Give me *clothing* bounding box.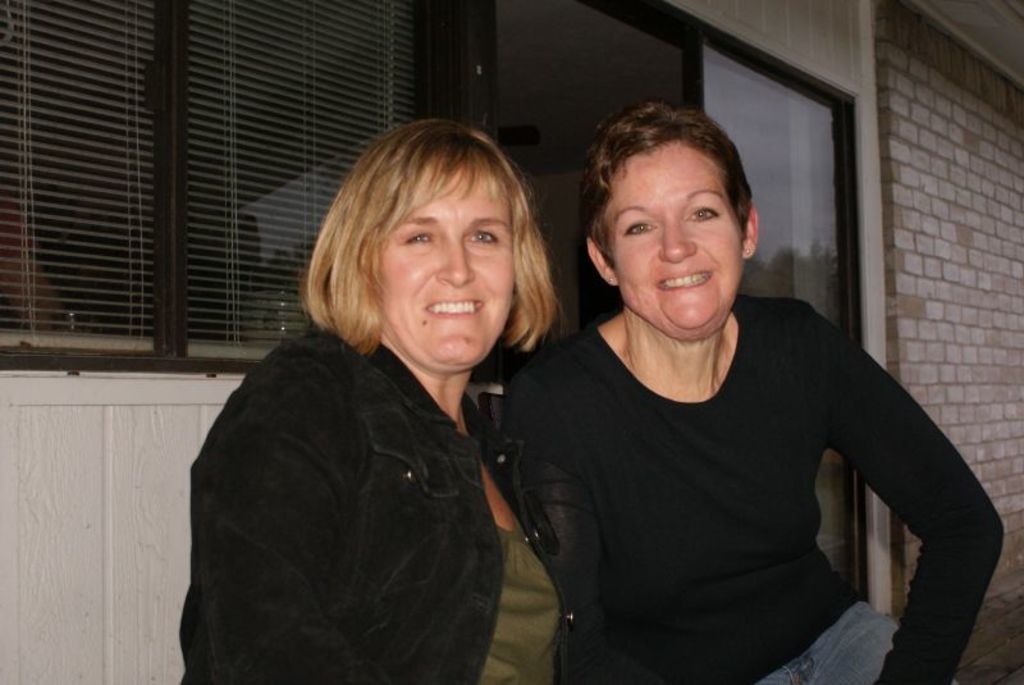
488/256/982/671.
